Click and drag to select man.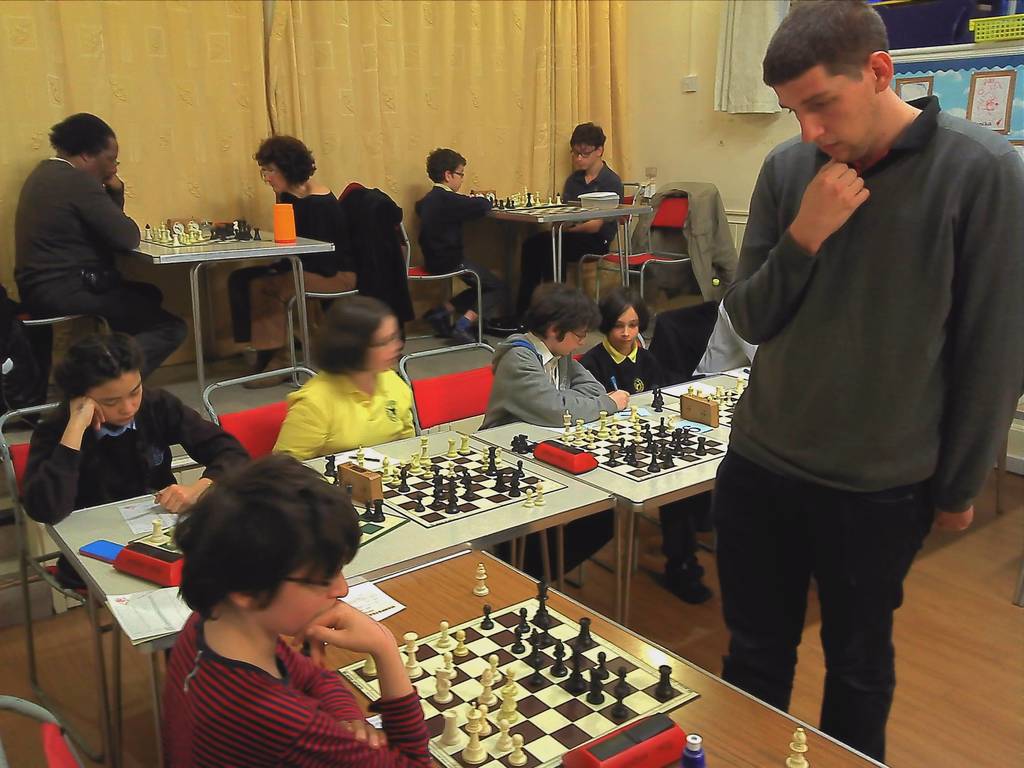
Selection: <box>686,2,1008,711</box>.
